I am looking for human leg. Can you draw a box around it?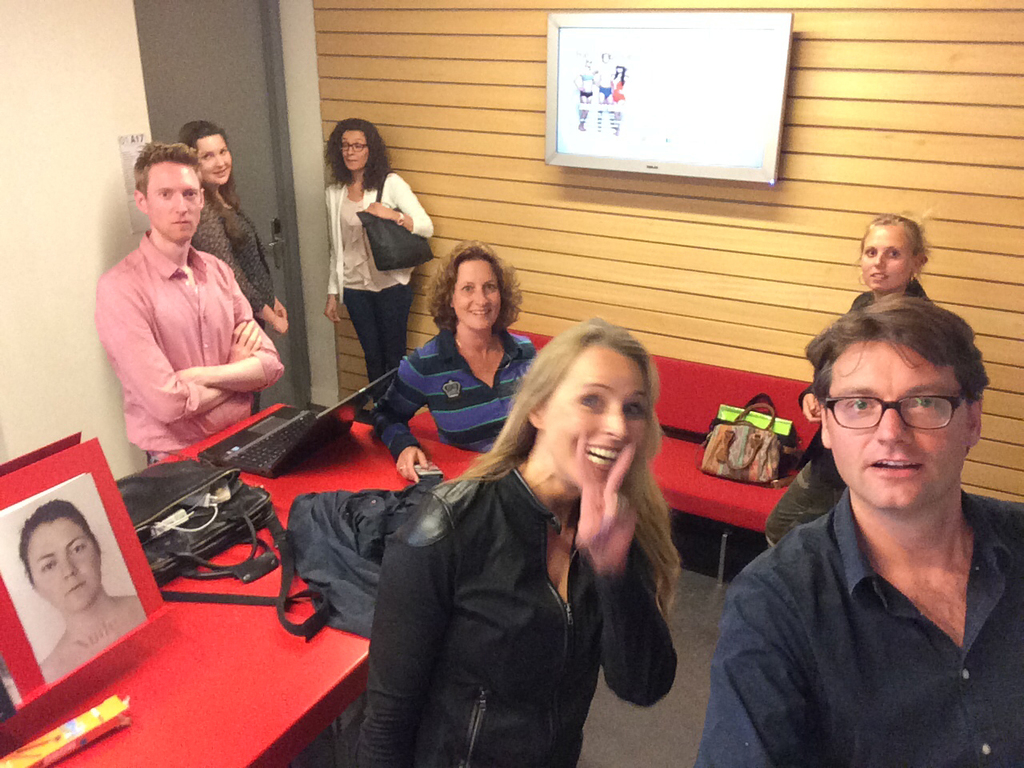
Sure, the bounding box is 340/286/380/384.
